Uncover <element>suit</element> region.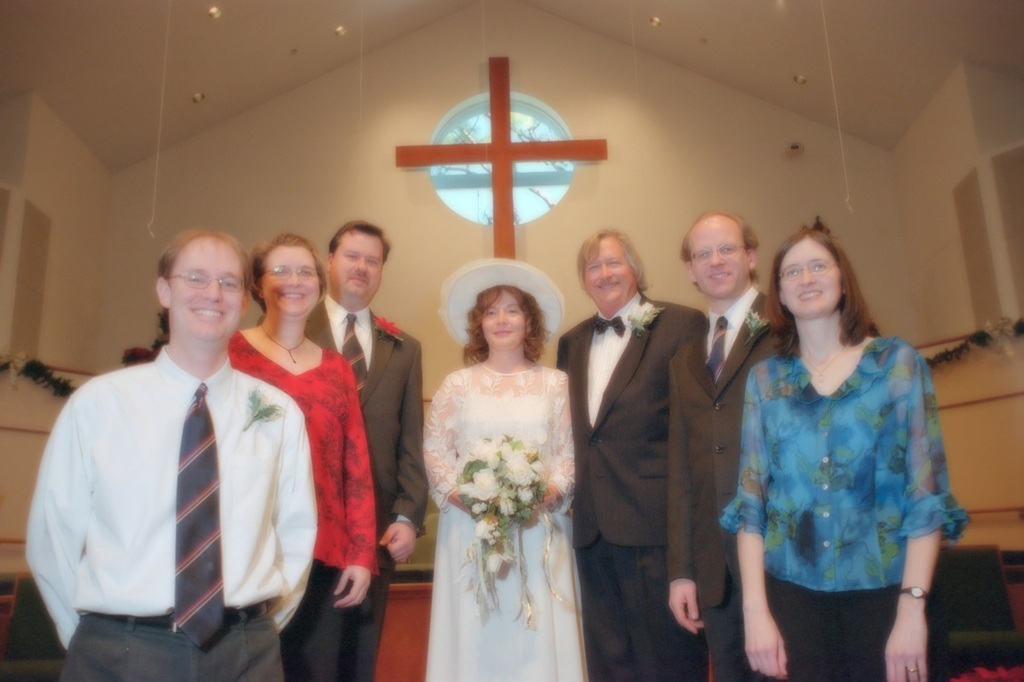
Uncovered: (x1=554, y1=290, x2=706, y2=679).
